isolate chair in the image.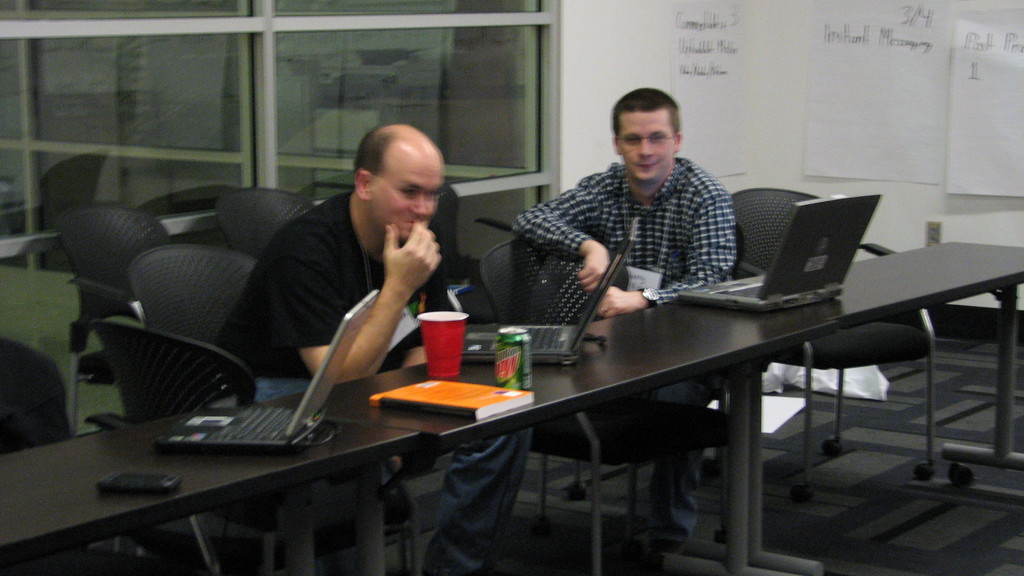
Isolated region: {"left": 73, "top": 204, "right": 168, "bottom": 432}.
